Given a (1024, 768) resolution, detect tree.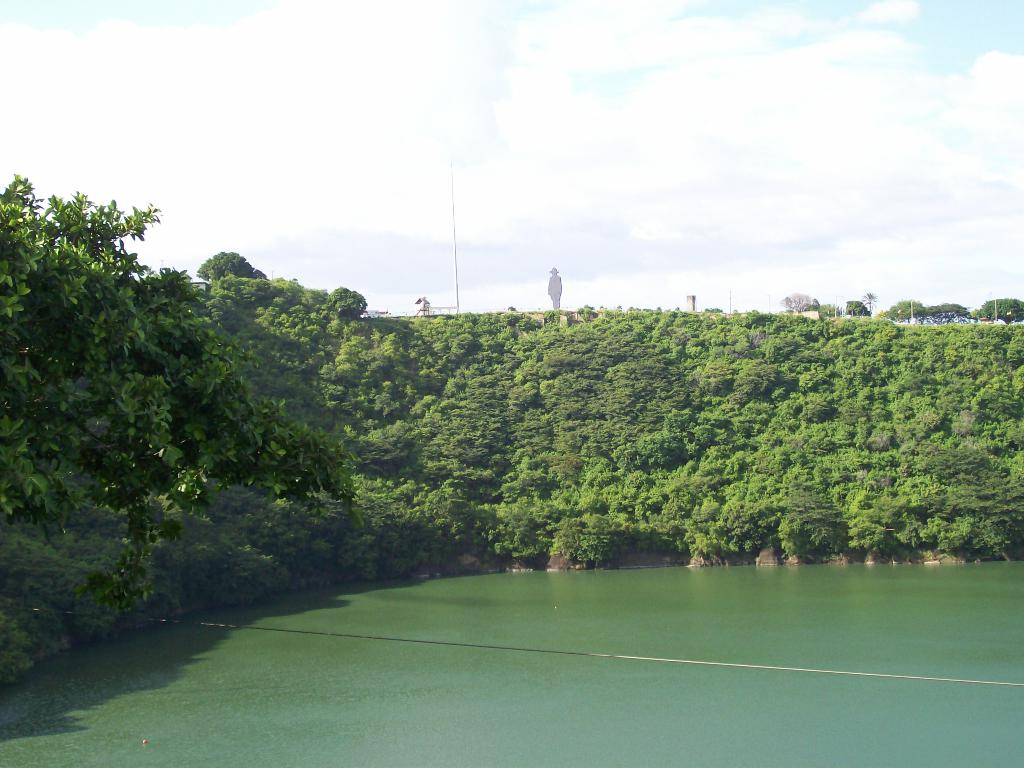
pyautogui.locateOnScreen(15, 196, 395, 564).
